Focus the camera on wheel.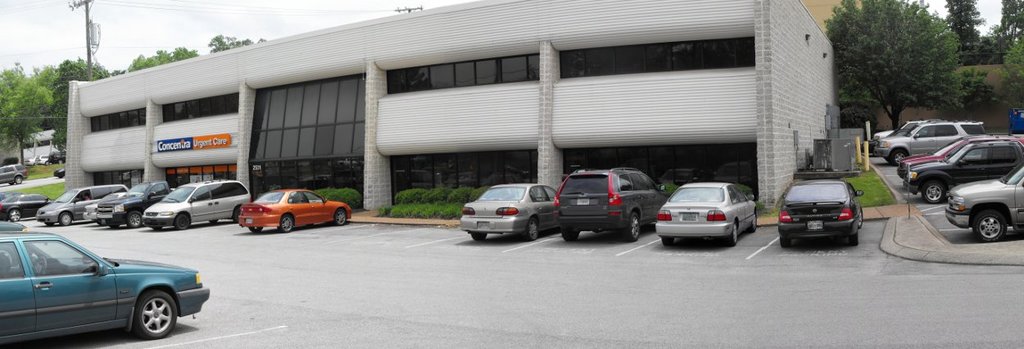
Focus region: bbox=[233, 207, 242, 220].
